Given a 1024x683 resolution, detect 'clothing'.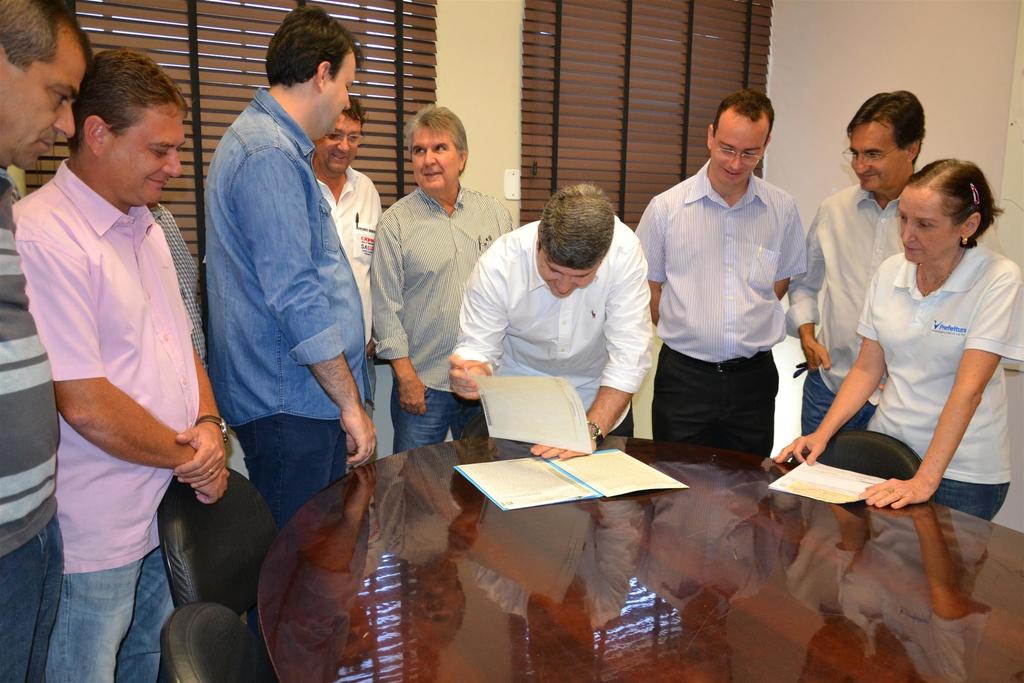
BBox(154, 203, 204, 361).
